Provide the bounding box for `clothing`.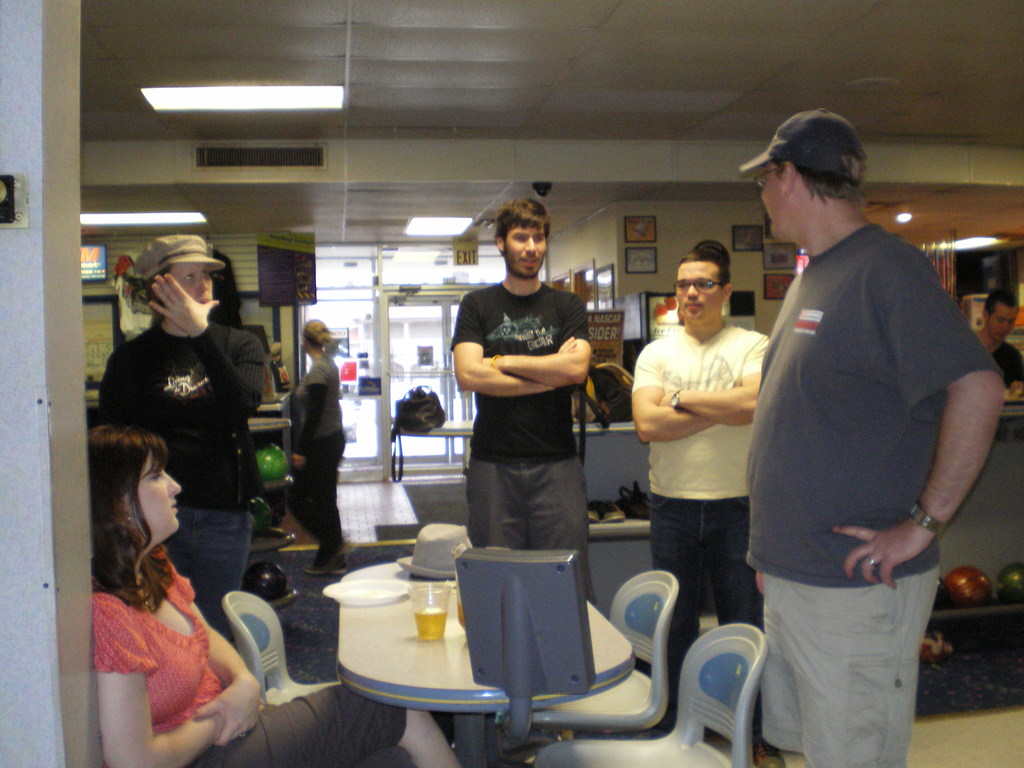
[x1=745, y1=224, x2=1006, y2=767].
